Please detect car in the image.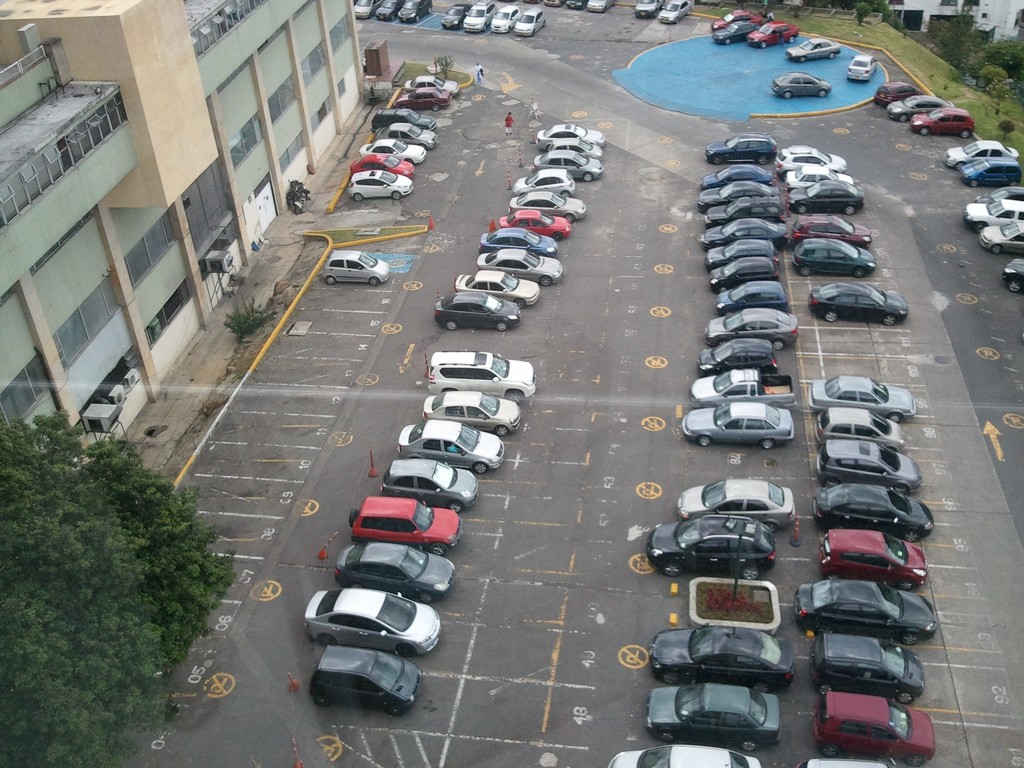
left=548, top=0, right=560, bottom=6.
